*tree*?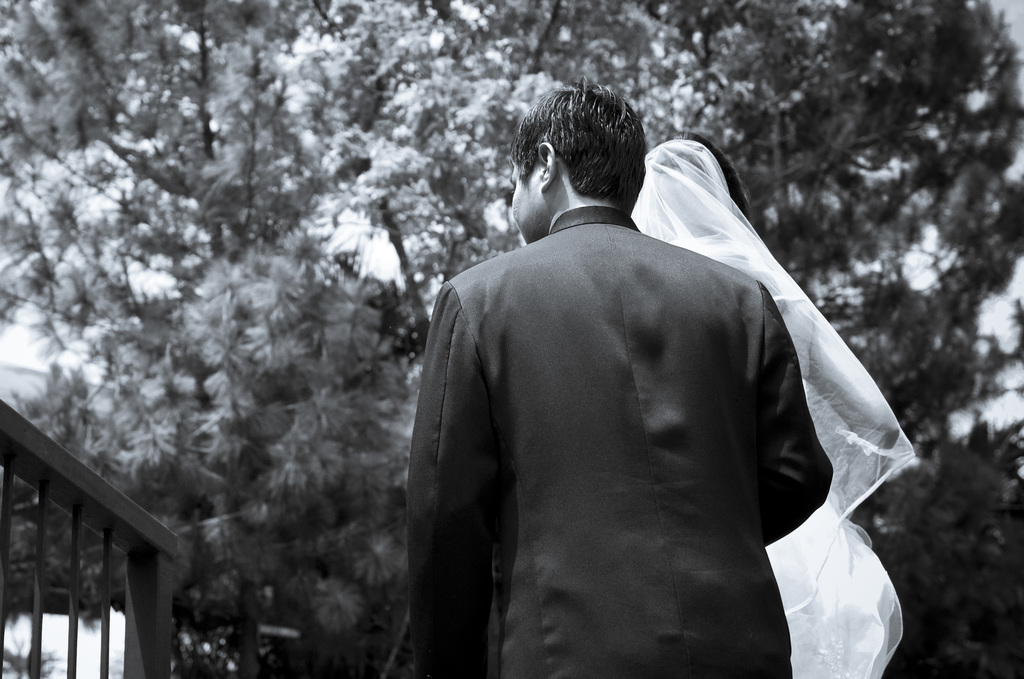
(left=0, top=0, right=1023, bottom=678)
